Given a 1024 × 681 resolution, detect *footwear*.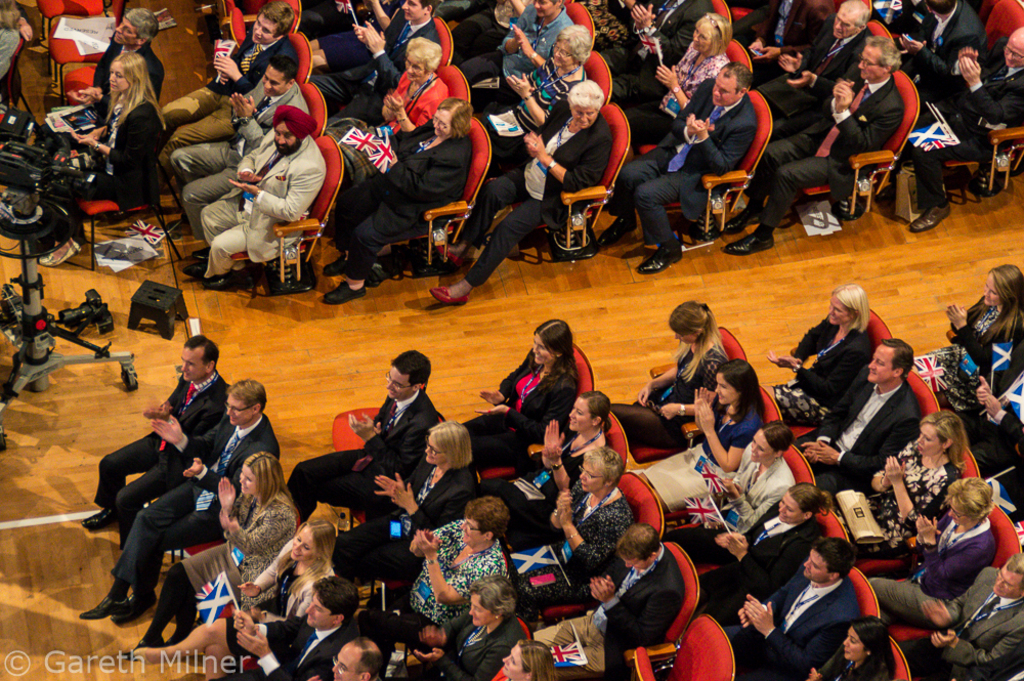
rect(328, 280, 362, 308).
